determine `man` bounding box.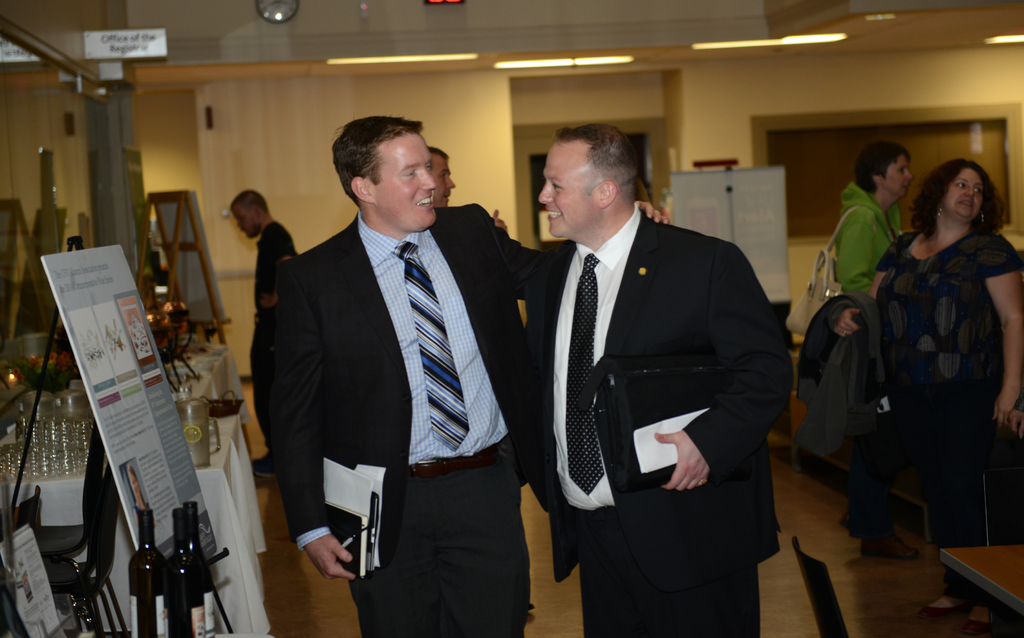
Determined: left=231, top=193, right=302, bottom=480.
